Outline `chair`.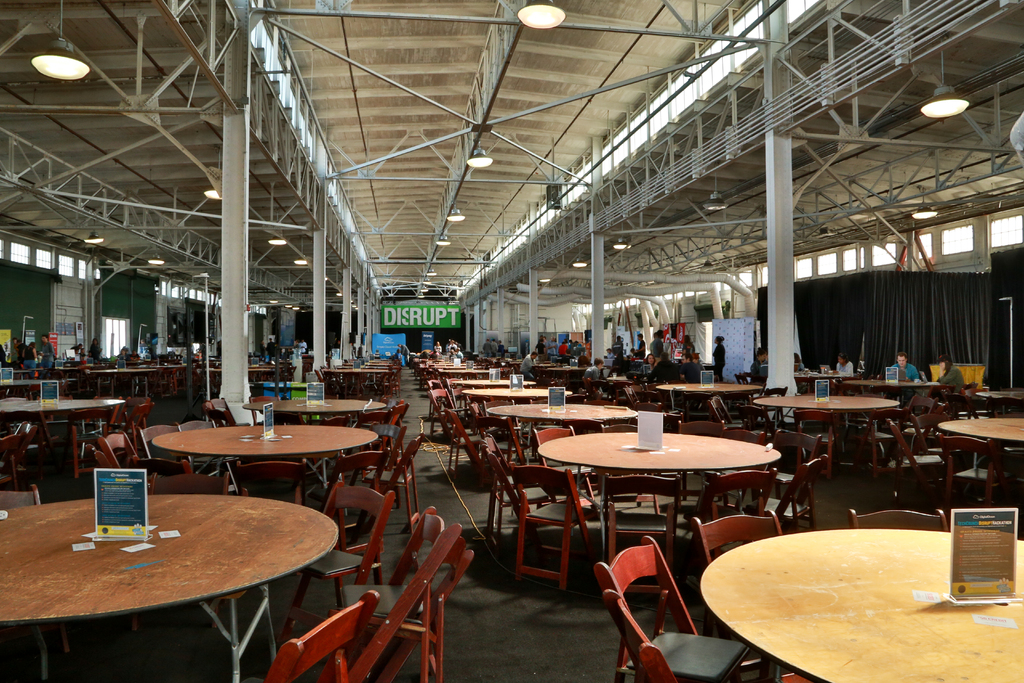
Outline: 665 418 728 519.
